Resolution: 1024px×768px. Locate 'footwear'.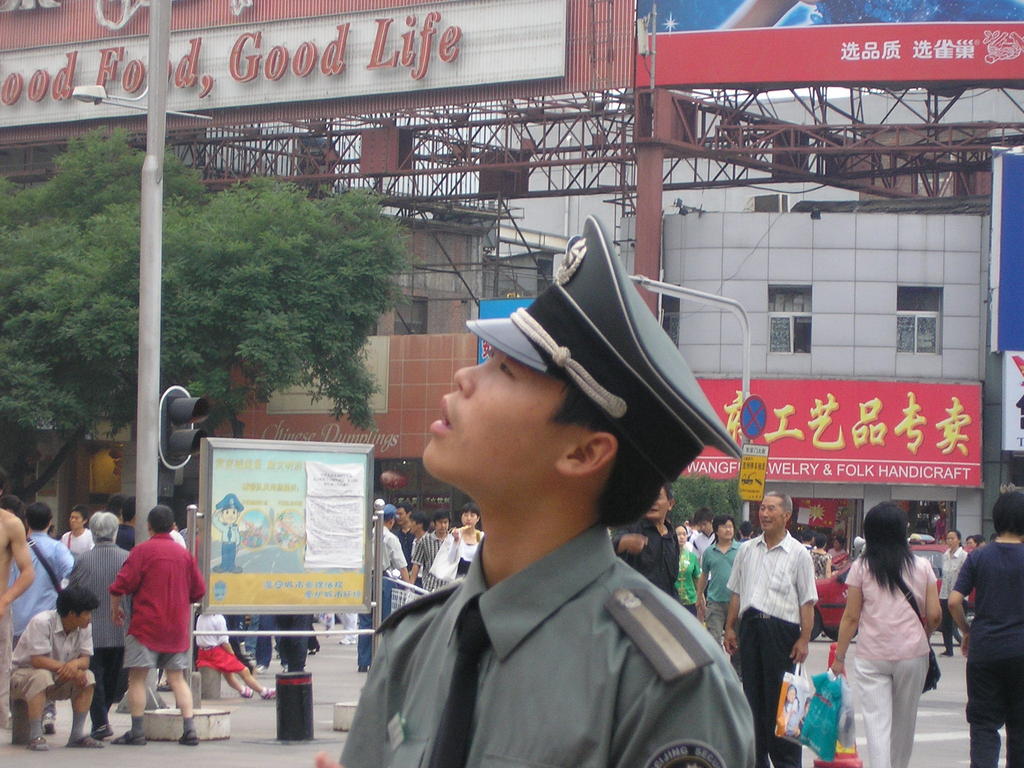
Rect(240, 683, 255, 700).
